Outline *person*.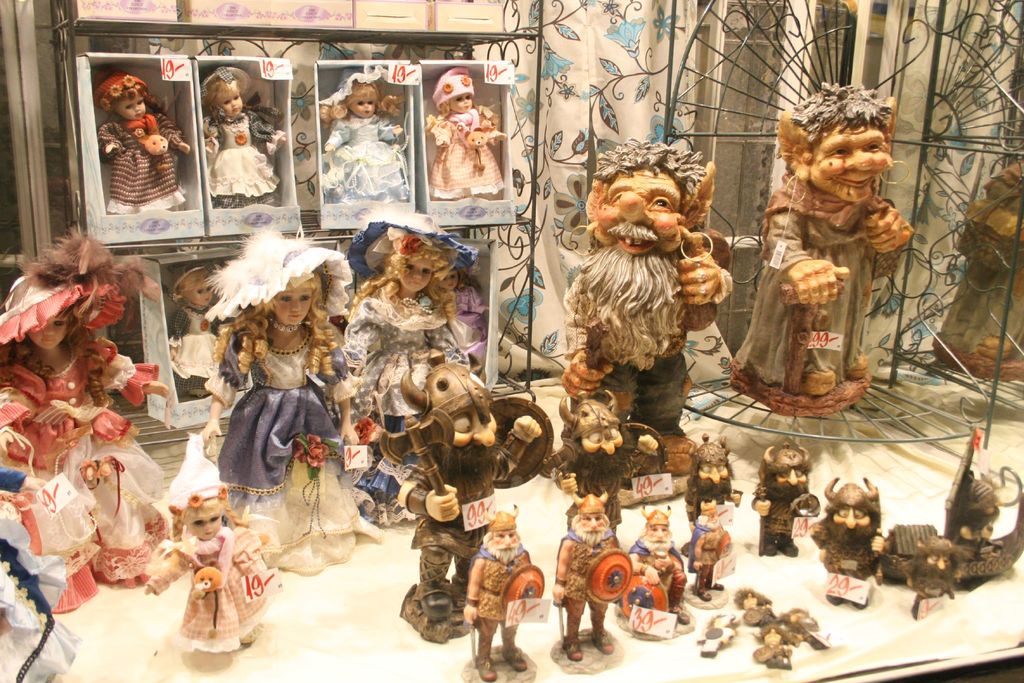
Outline: l=326, t=62, r=409, b=209.
